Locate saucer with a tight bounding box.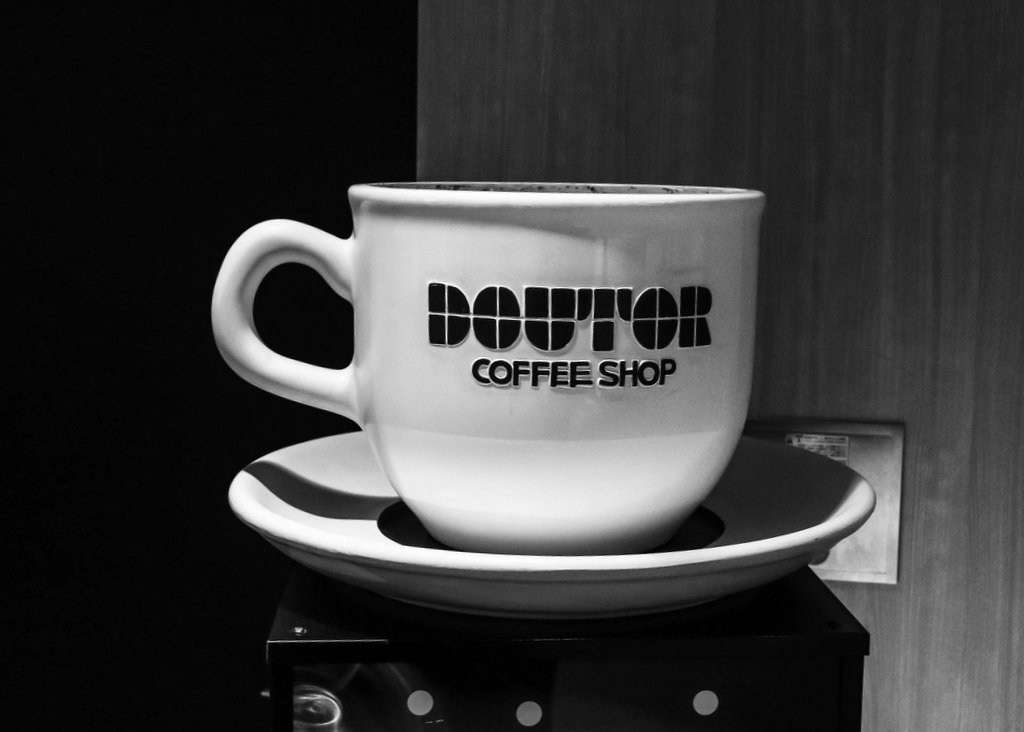
[x1=225, y1=433, x2=877, y2=625].
